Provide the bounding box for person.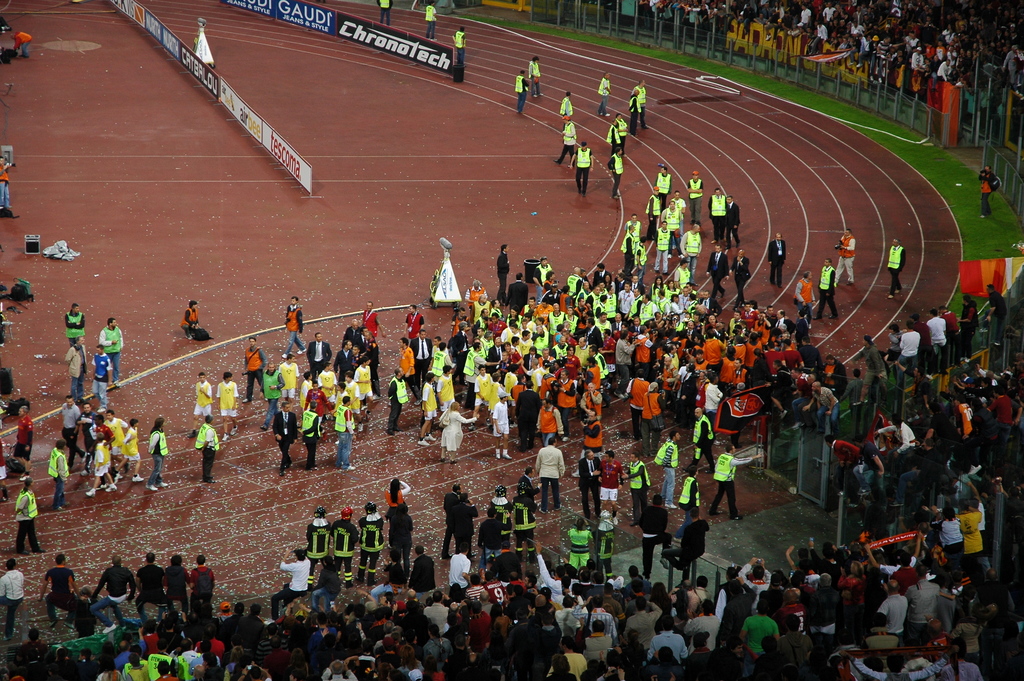
locate(608, 147, 626, 197).
